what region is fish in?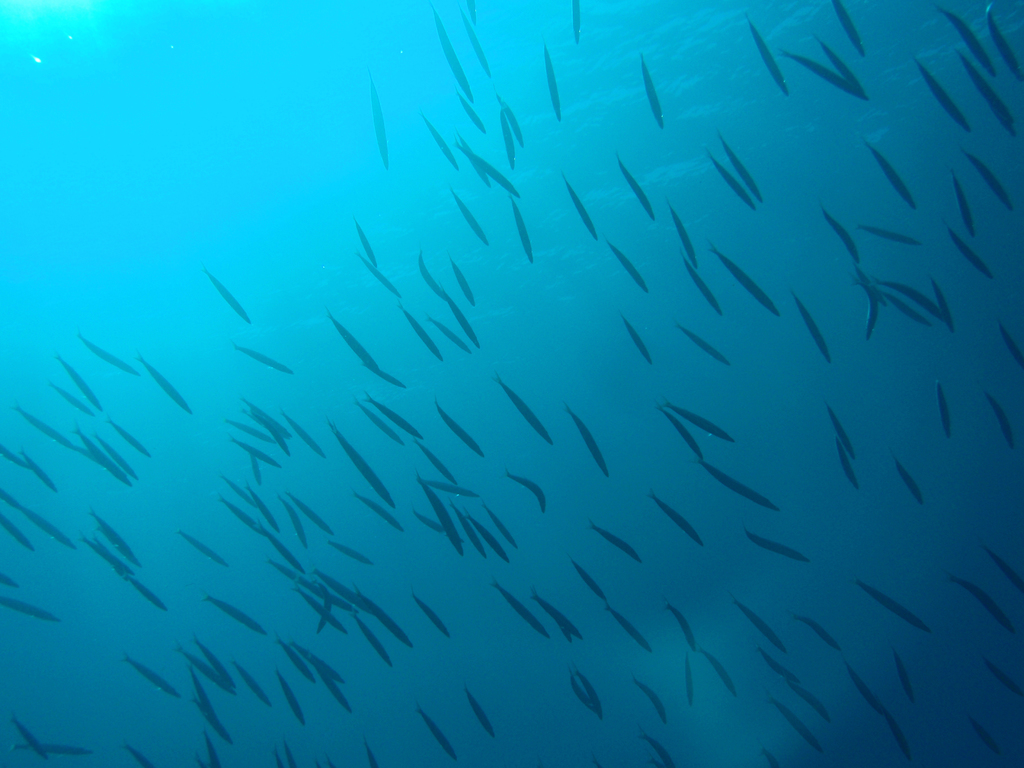
select_region(221, 495, 256, 532).
